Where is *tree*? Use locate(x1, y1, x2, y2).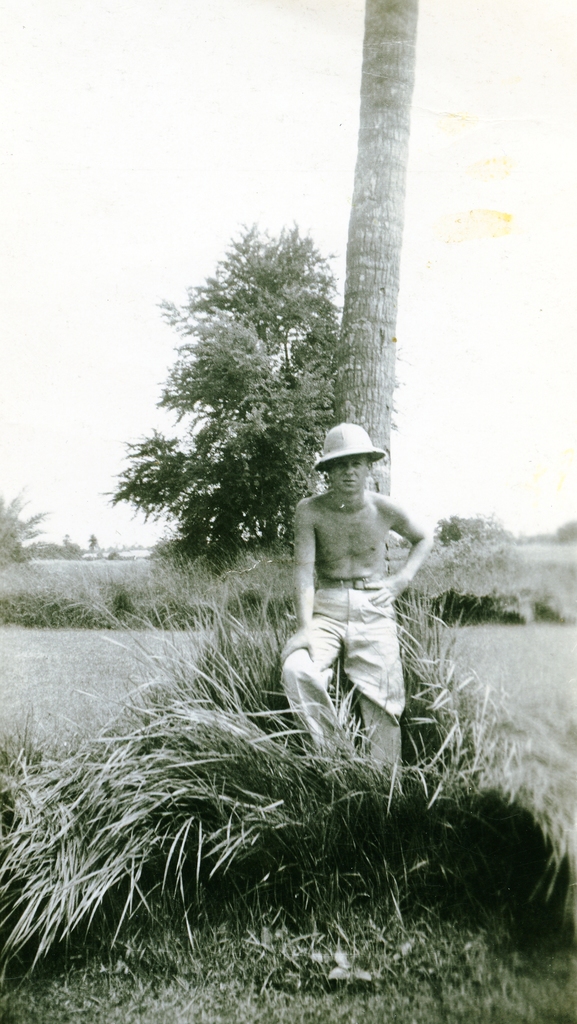
locate(99, 216, 353, 566).
